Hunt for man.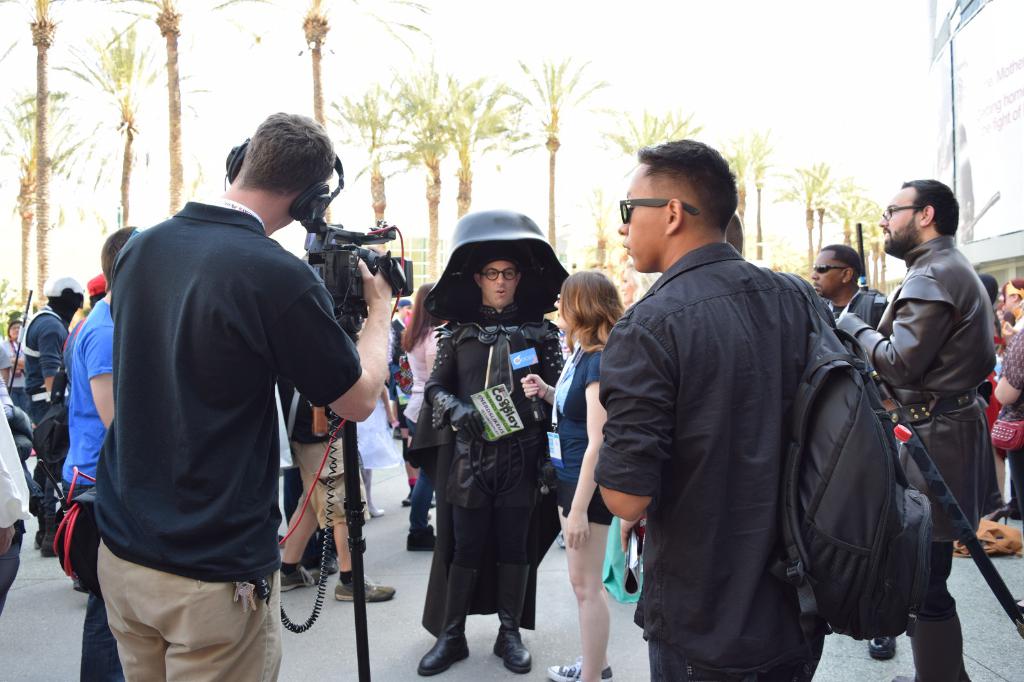
Hunted down at box=[586, 135, 844, 681].
